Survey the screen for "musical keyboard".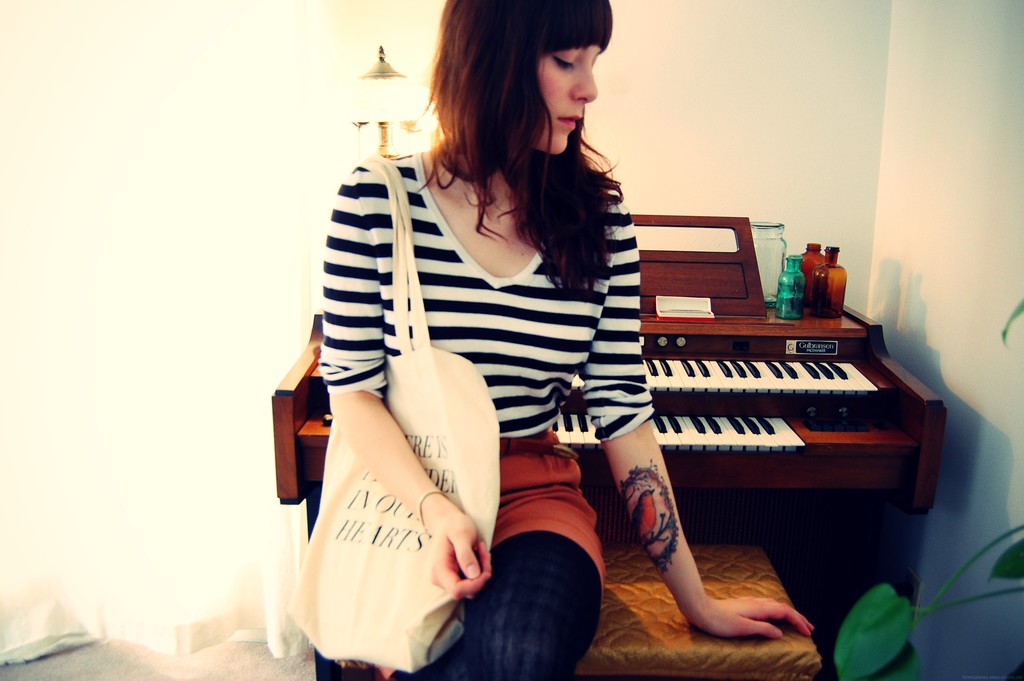
Survey found: region(548, 414, 810, 452).
